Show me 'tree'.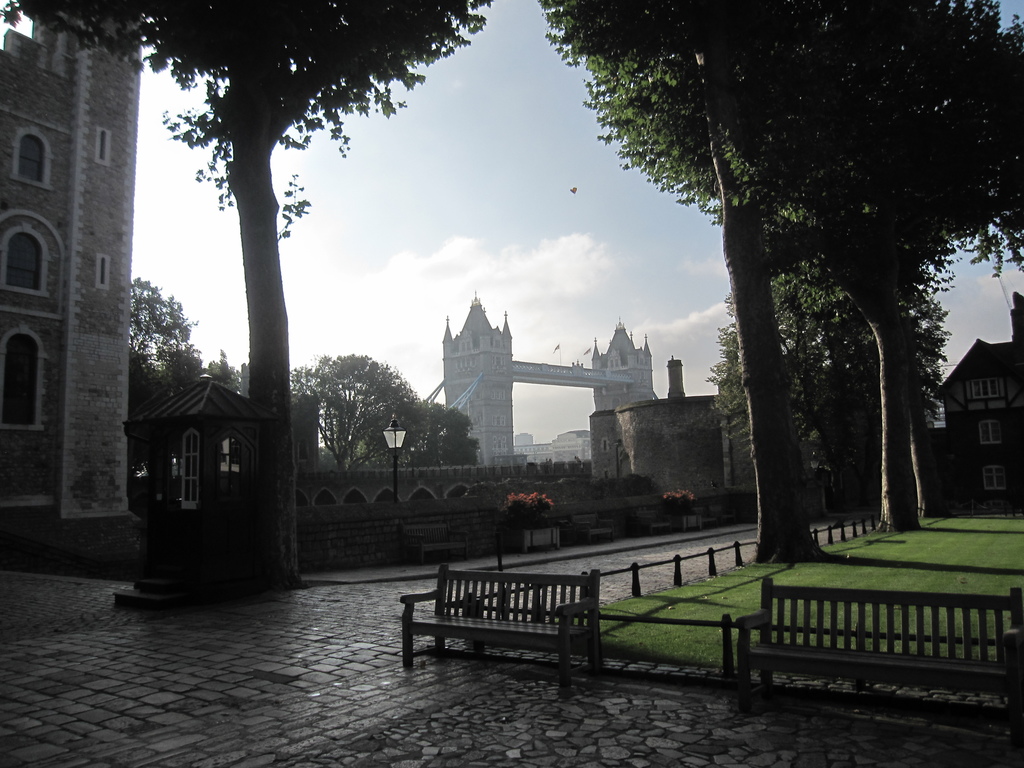
'tree' is here: 0 0 497 589.
